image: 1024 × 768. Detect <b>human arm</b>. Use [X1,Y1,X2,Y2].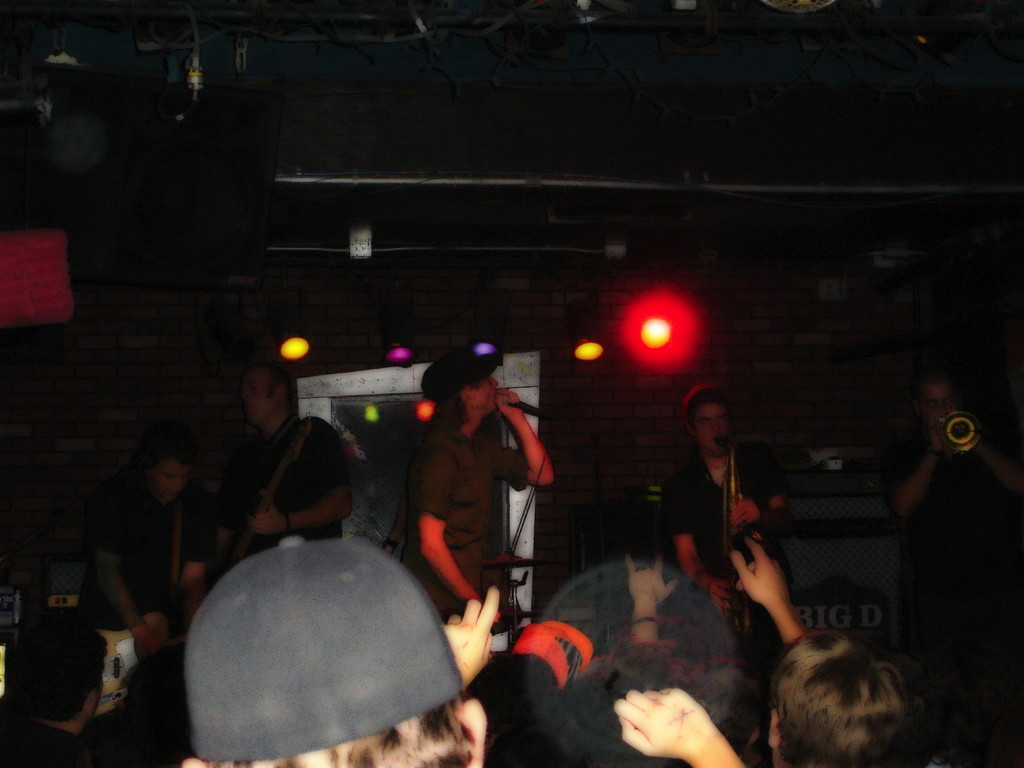
[976,435,1023,500].
